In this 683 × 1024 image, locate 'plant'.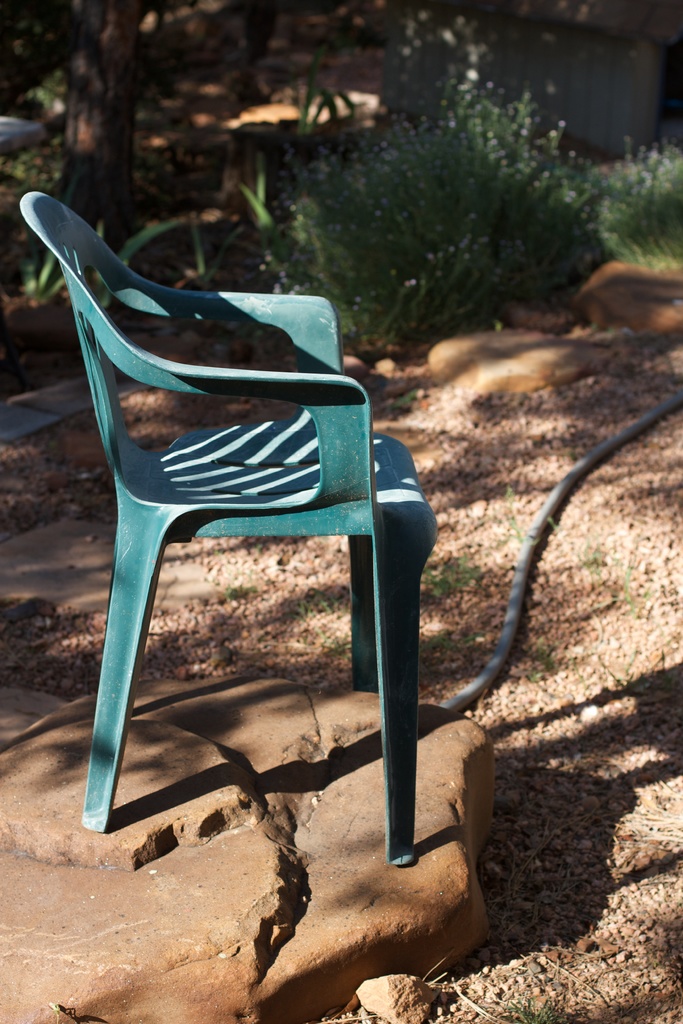
Bounding box: <box>15,173,80,300</box>.
